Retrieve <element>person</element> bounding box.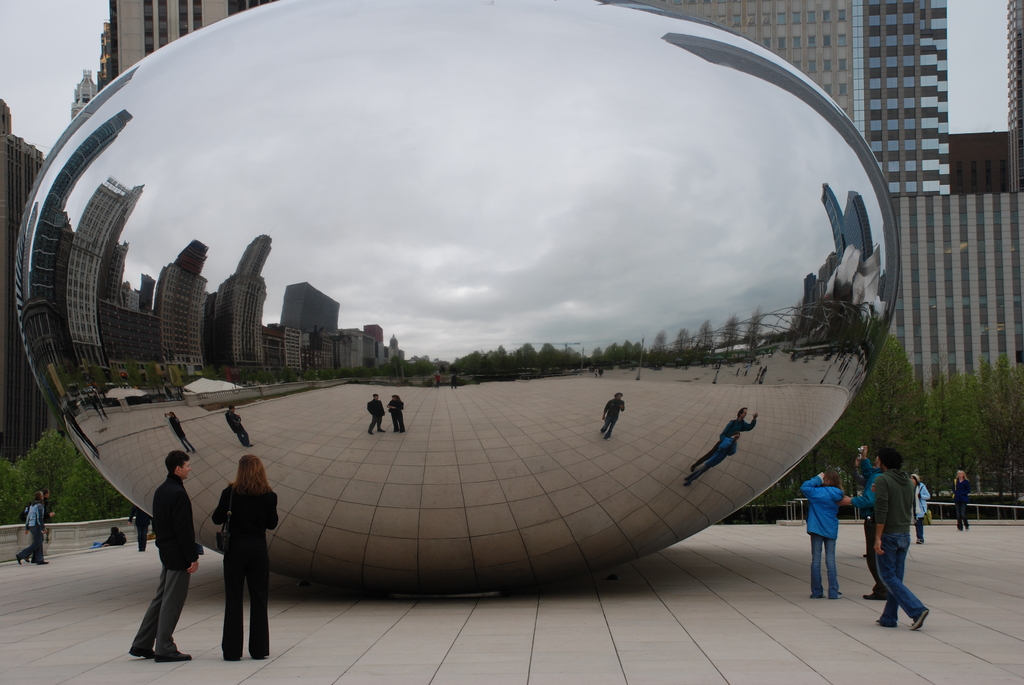
Bounding box: [left=365, top=392, right=385, bottom=436].
